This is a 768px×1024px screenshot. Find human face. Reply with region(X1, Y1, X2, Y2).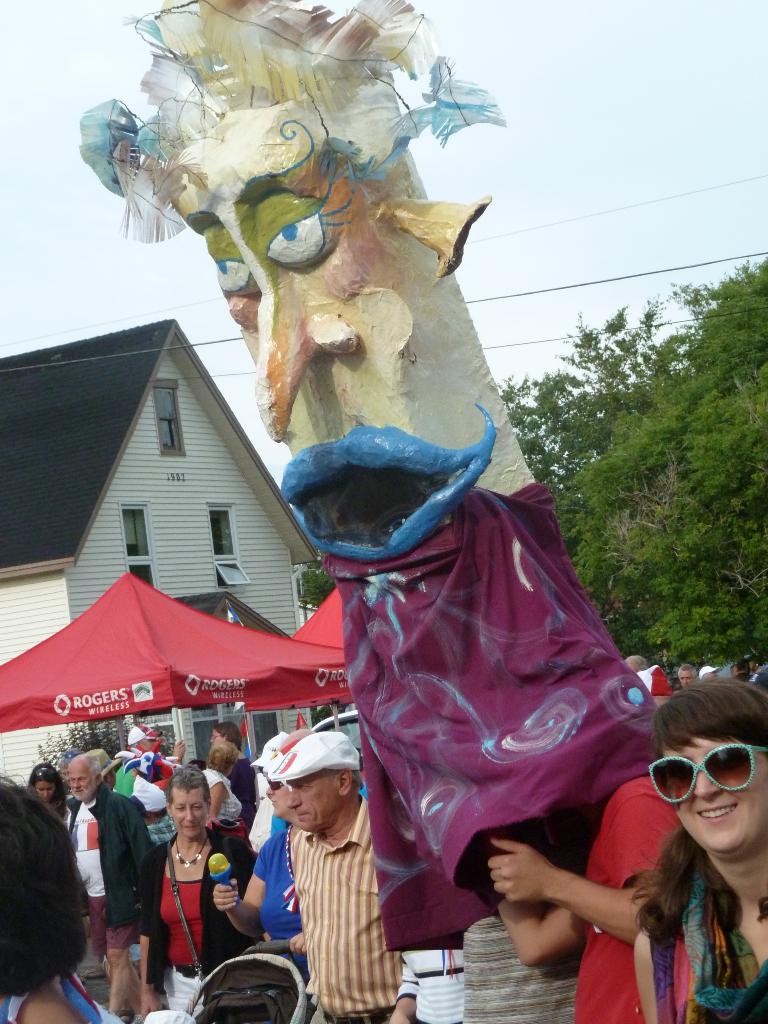
region(171, 790, 207, 840).
